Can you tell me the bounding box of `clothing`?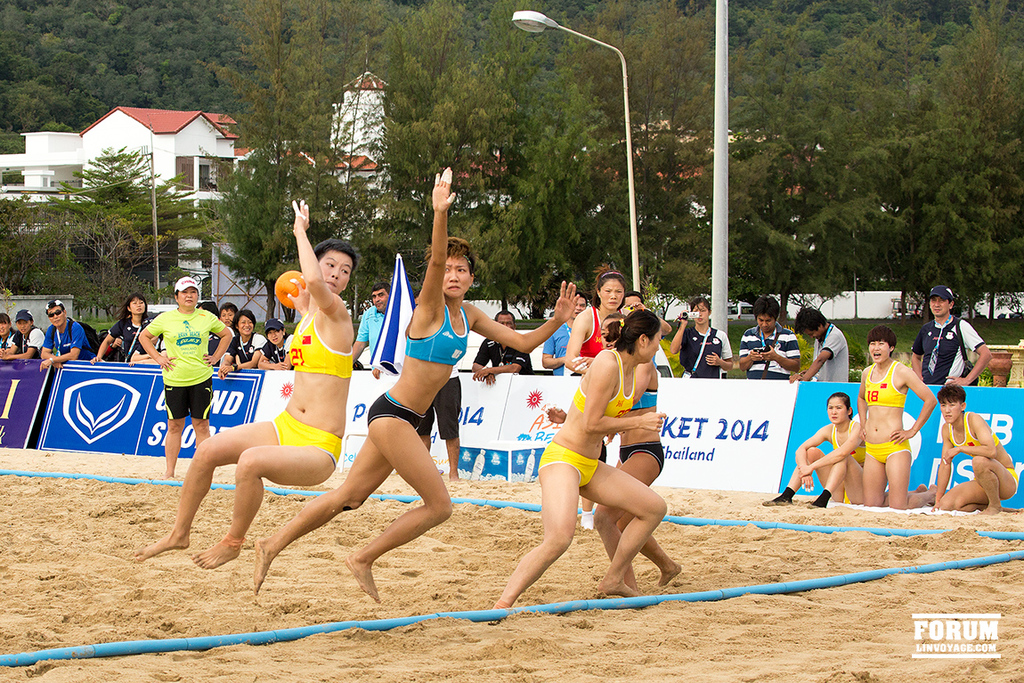
pyautogui.locateOnScreen(862, 356, 907, 410).
